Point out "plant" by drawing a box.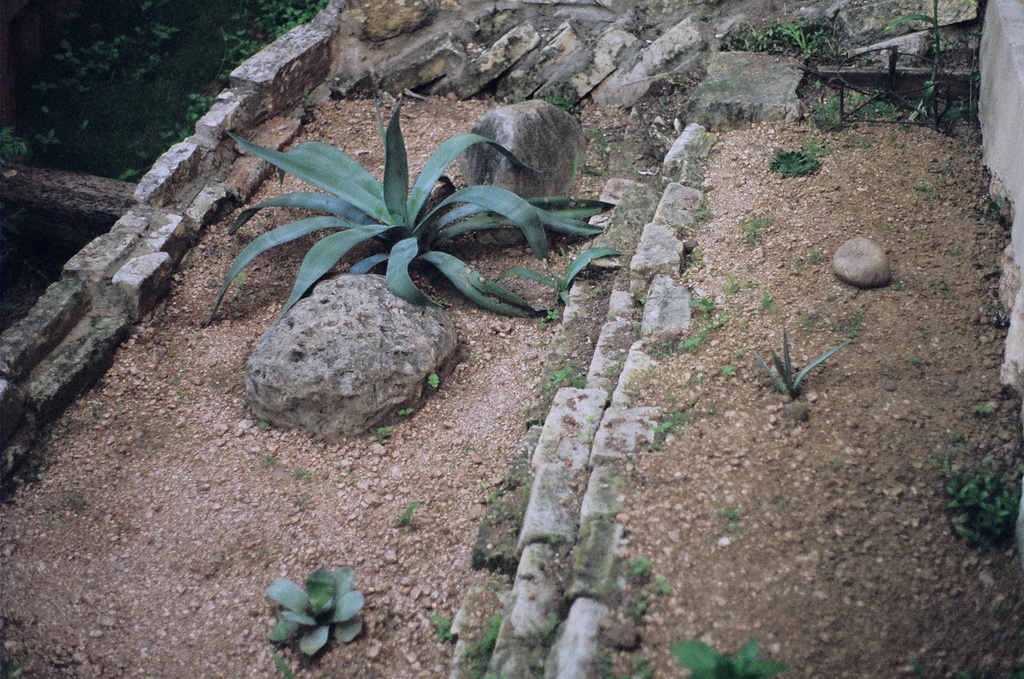
[x1=655, y1=572, x2=669, y2=599].
